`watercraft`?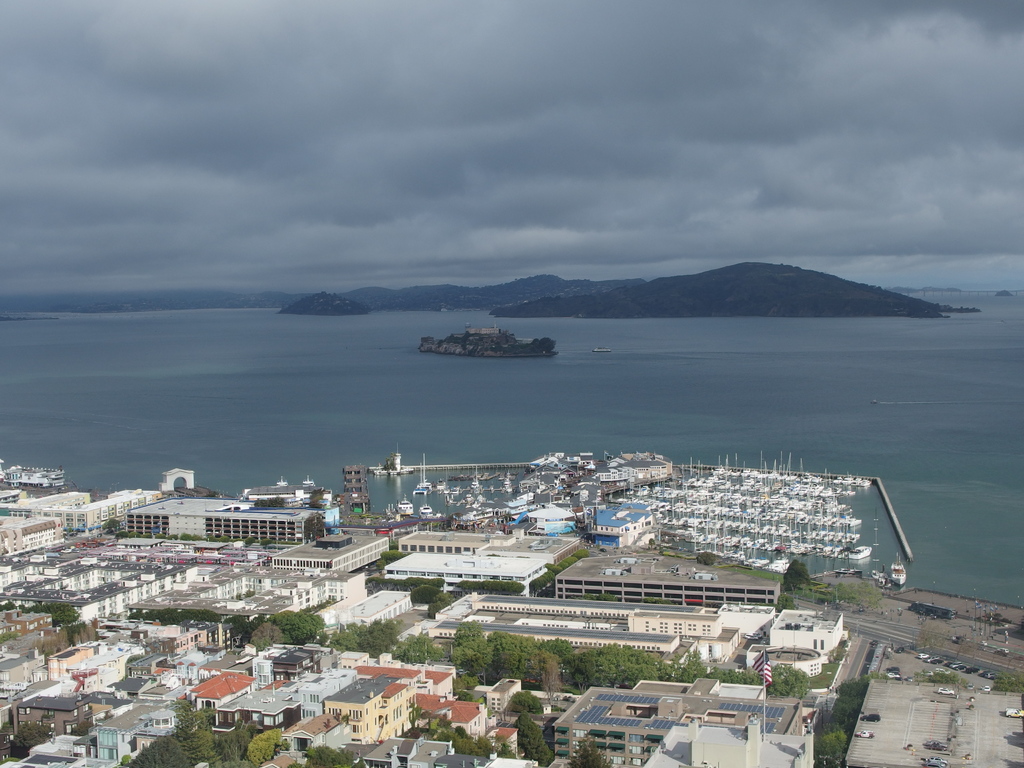
BBox(758, 516, 769, 539)
